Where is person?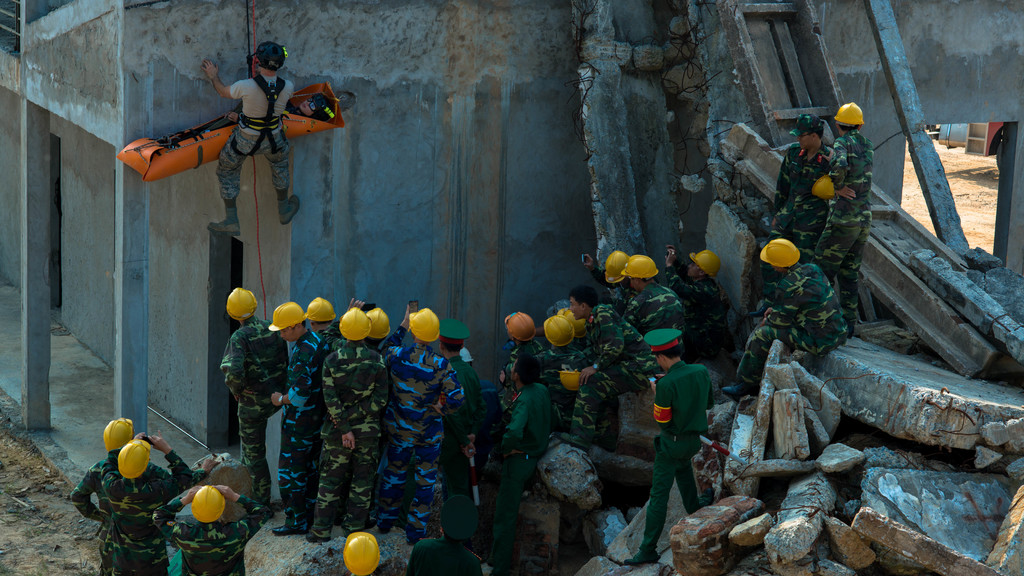
Rect(305, 293, 344, 368).
